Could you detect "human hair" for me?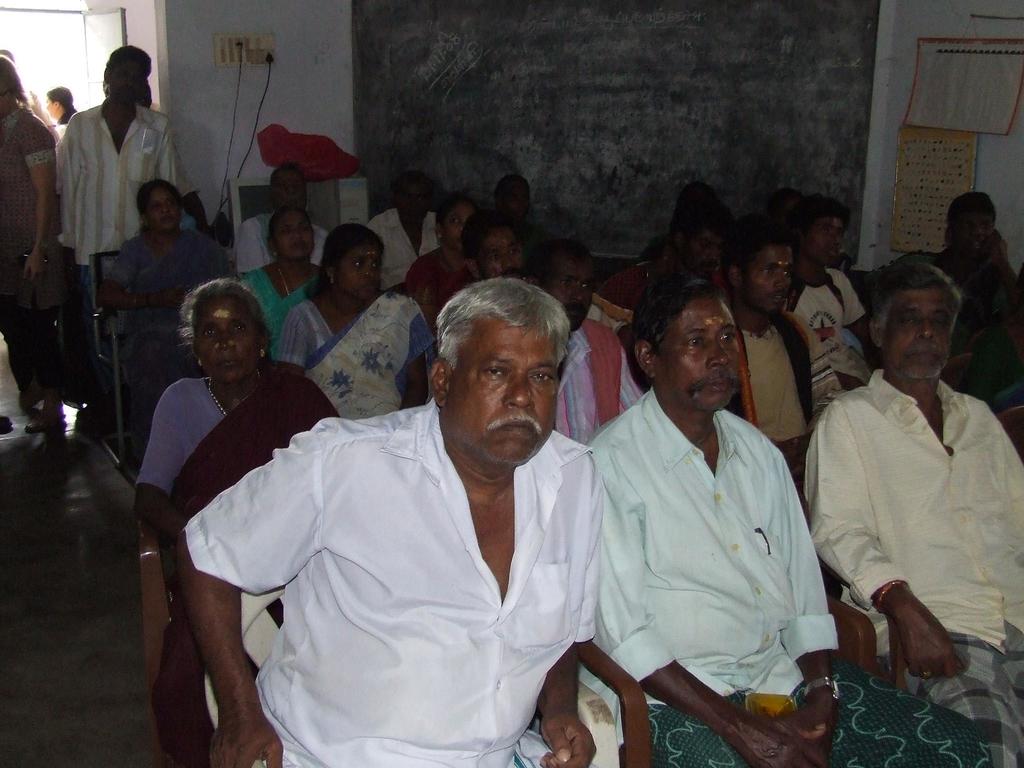
Detection result: 318, 223, 383, 278.
